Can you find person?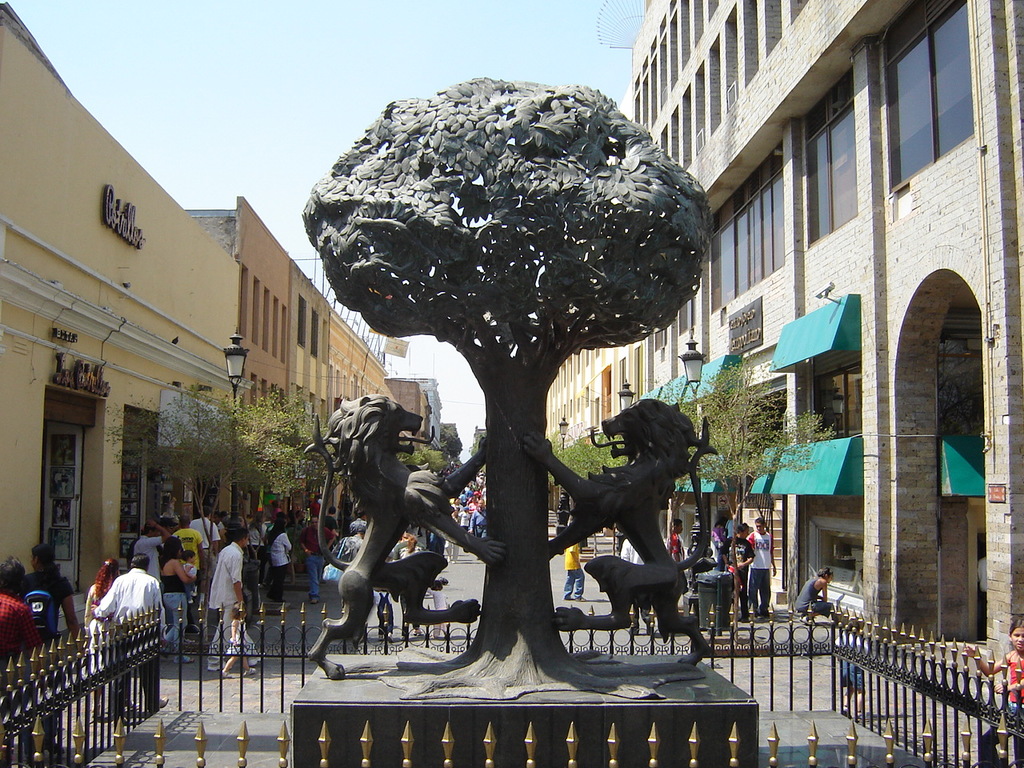
Yes, bounding box: (x1=126, y1=518, x2=170, y2=584).
